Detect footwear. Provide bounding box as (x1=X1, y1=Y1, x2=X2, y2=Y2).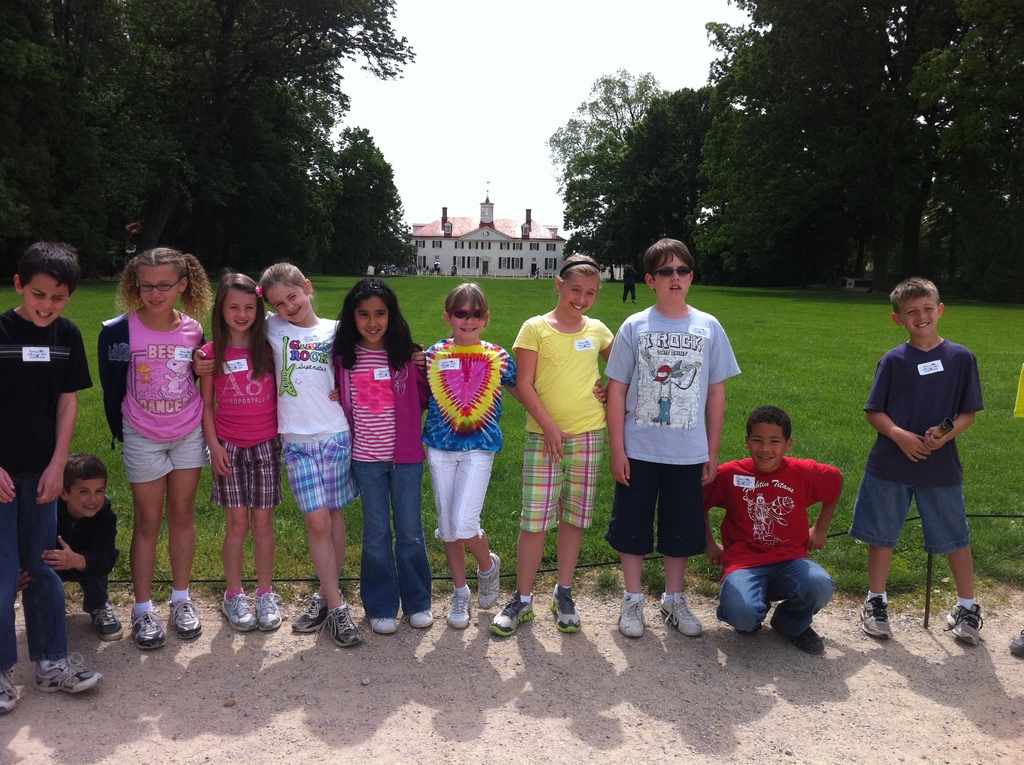
(x1=93, y1=602, x2=126, y2=637).
